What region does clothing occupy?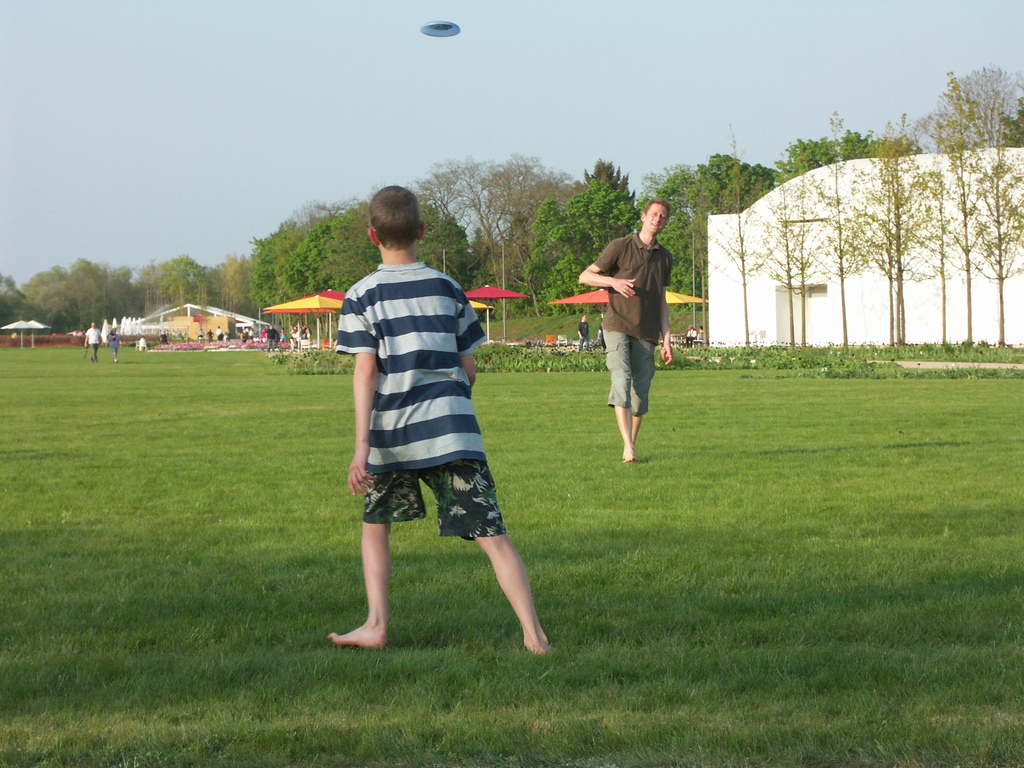
detection(241, 326, 250, 342).
